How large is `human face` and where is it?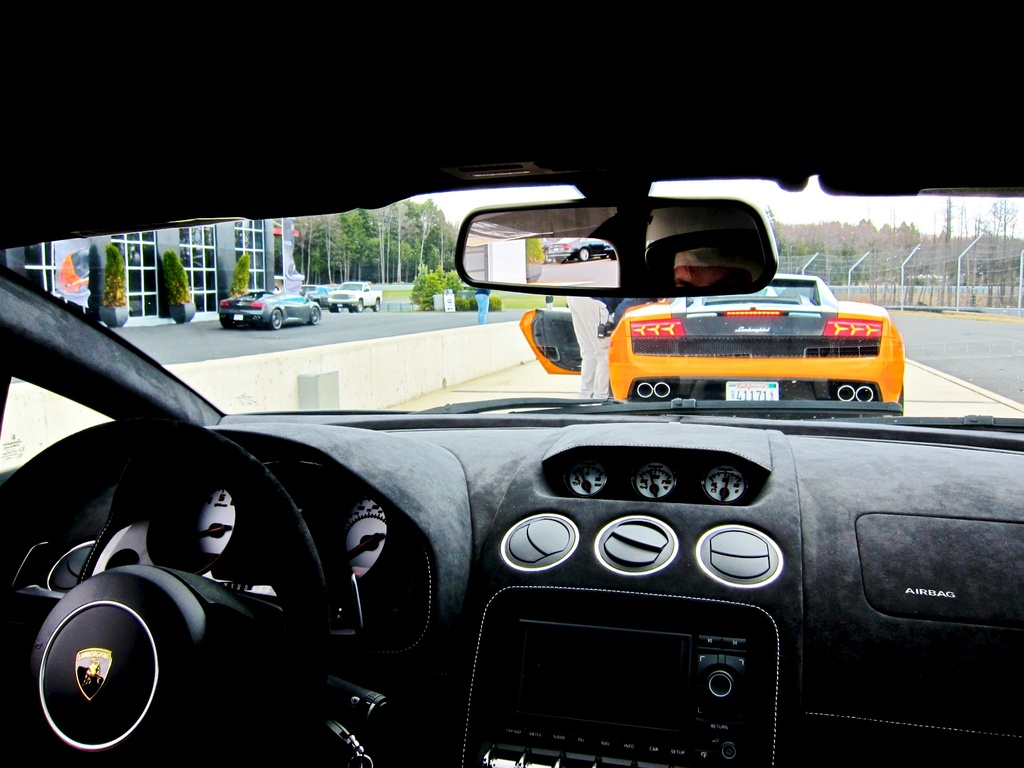
Bounding box: bbox=[674, 264, 750, 284].
